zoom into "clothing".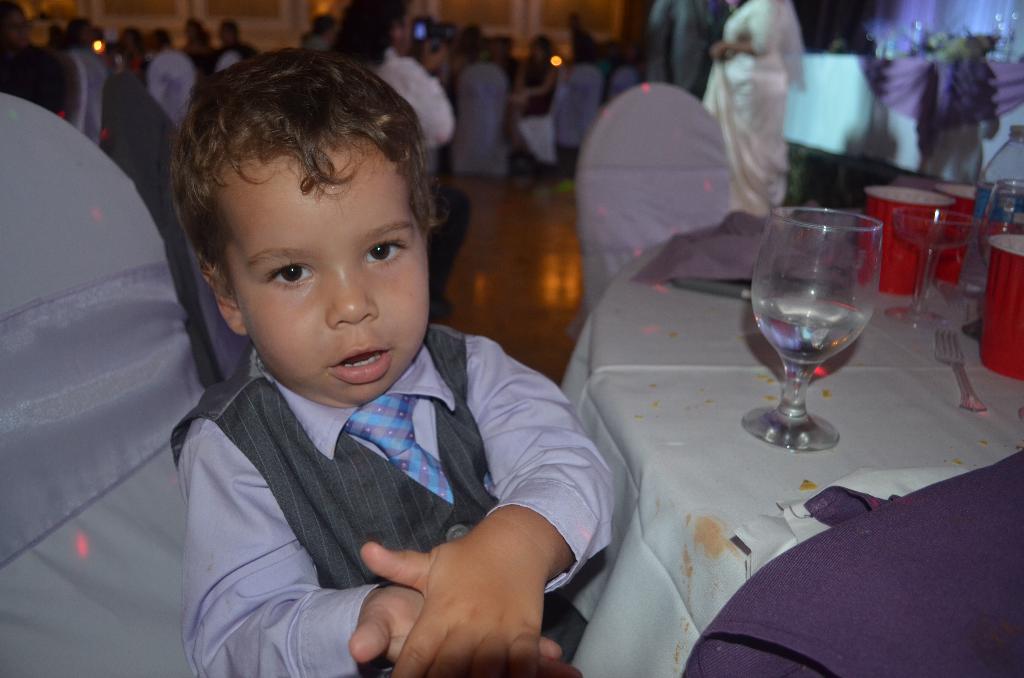
Zoom target: [x1=79, y1=46, x2=104, y2=151].
